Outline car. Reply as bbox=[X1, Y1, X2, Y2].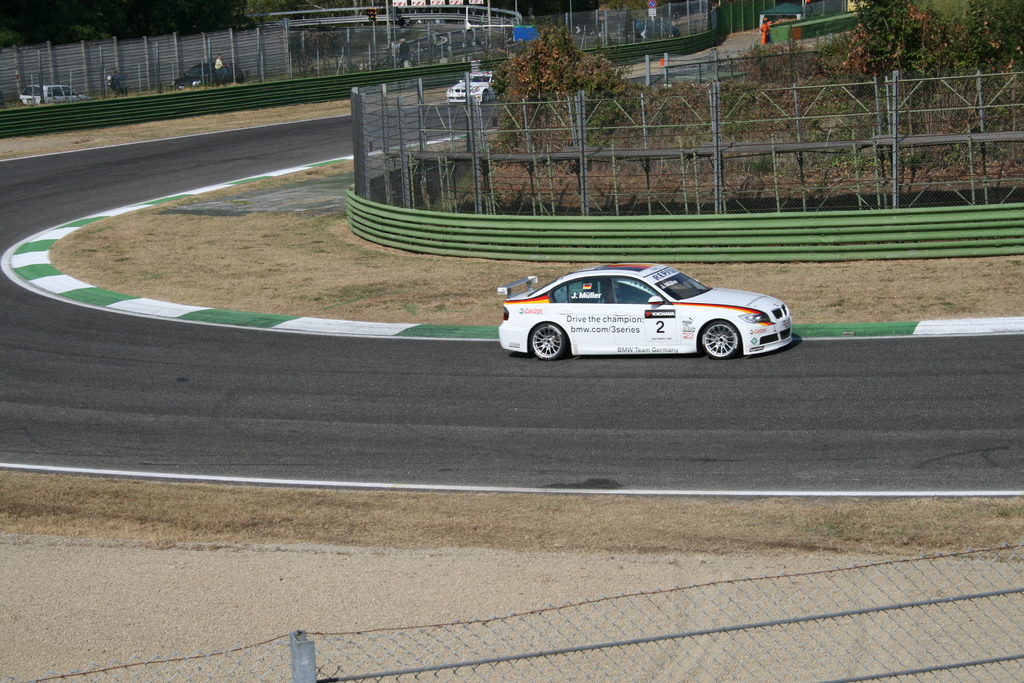
bbox=[481, 257, 803, 363].
